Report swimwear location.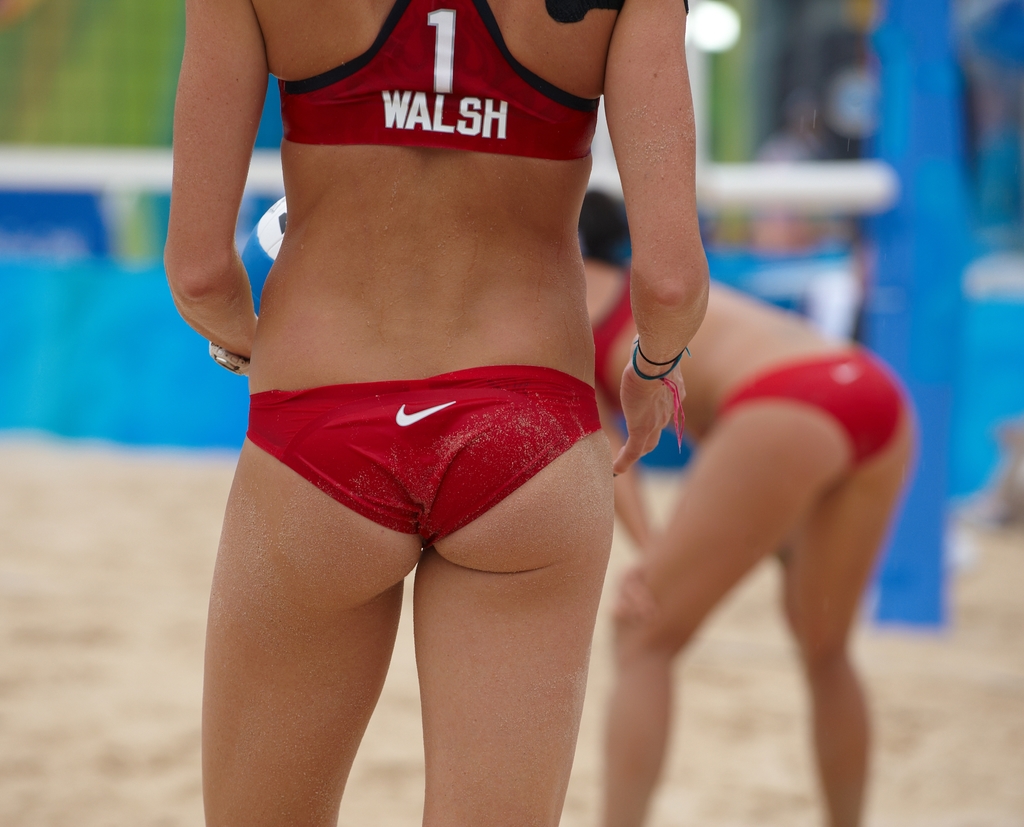
Report: [x1=279, y1=0, x2=602, y2=162].
